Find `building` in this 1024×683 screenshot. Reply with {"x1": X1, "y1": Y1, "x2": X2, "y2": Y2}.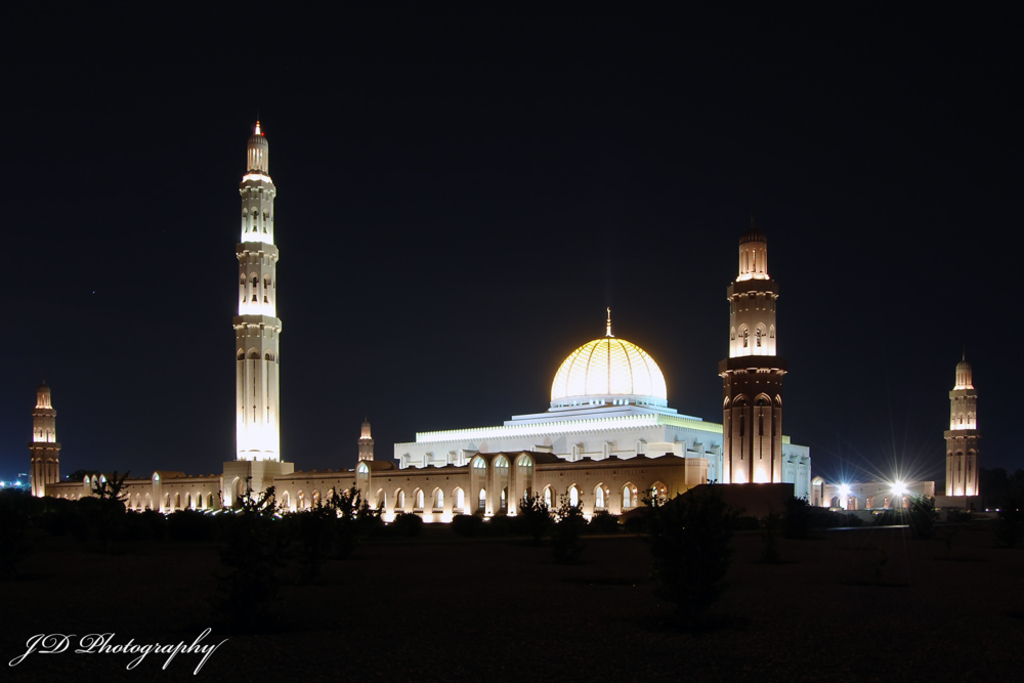
{"x1": 34, "y1": 113, "x2": 994, "y2": 518}.
